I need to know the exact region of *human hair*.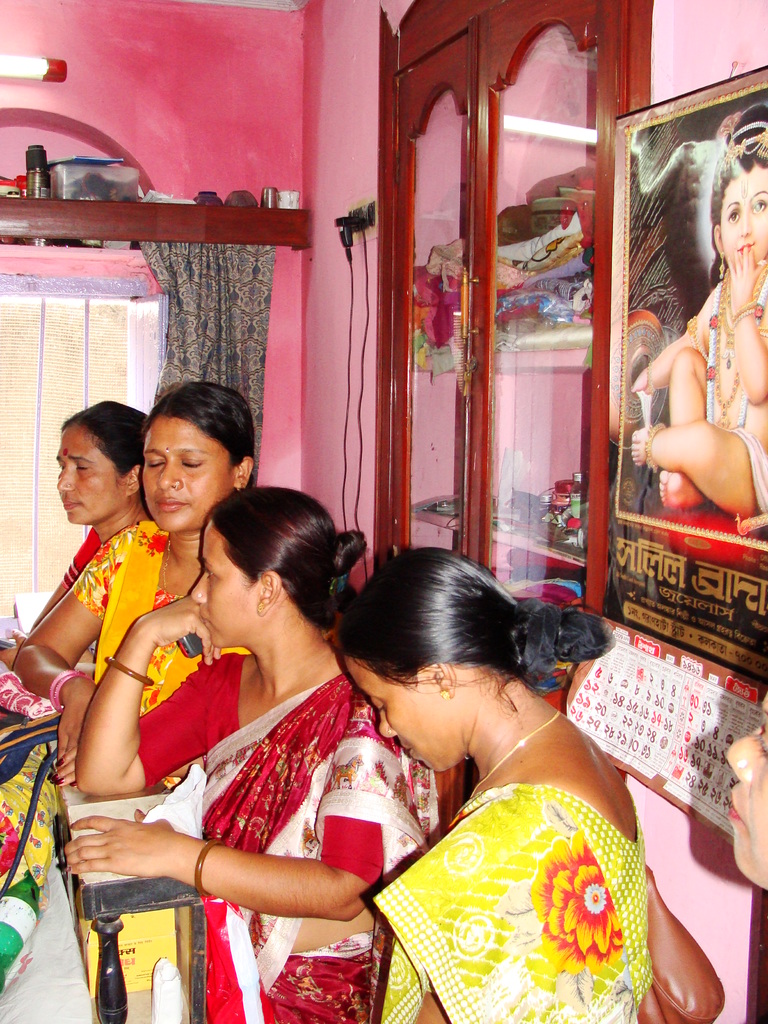
Region: select_region(196, 480, 371, 644).
